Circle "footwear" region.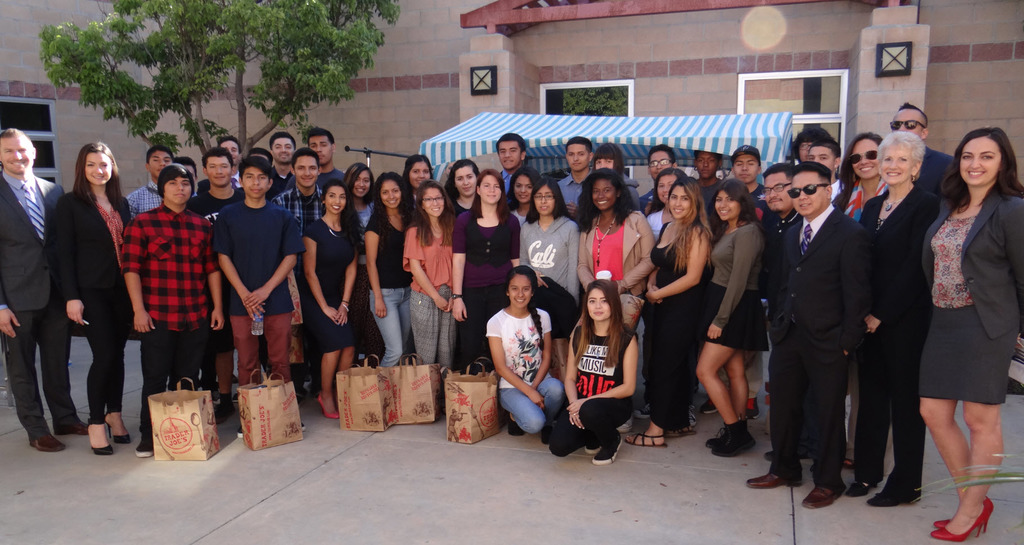
Region: <box>871,483,925,510</box>.
